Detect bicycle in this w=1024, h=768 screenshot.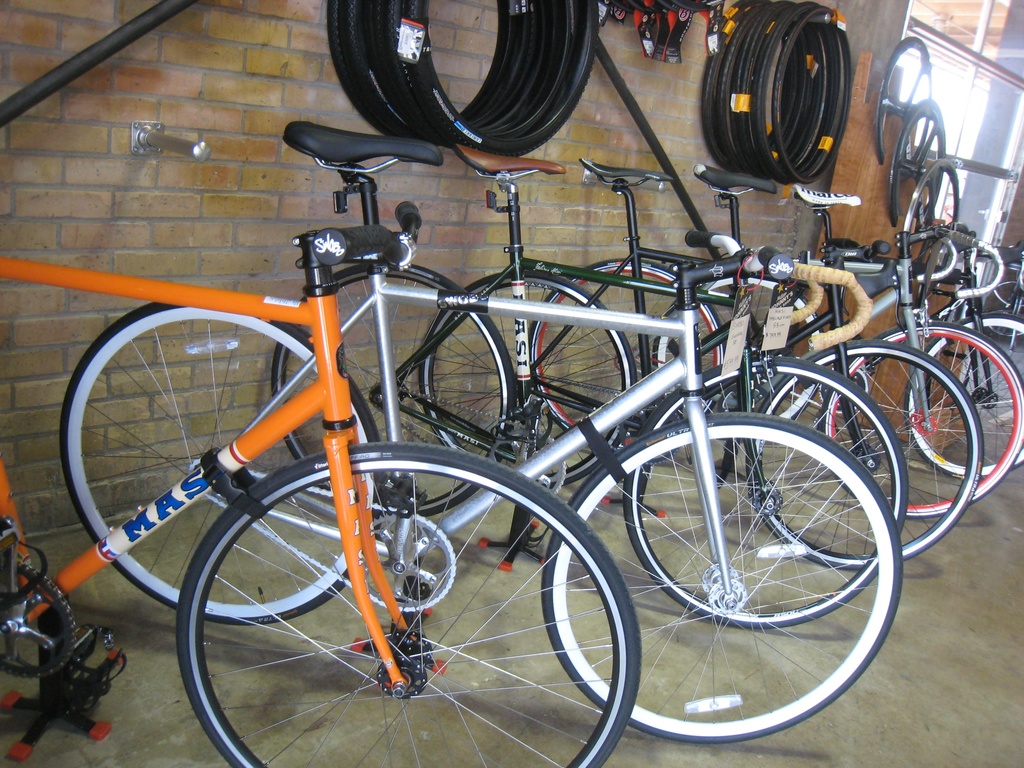
Detection: BBox(525, 170, 1023, 524).
